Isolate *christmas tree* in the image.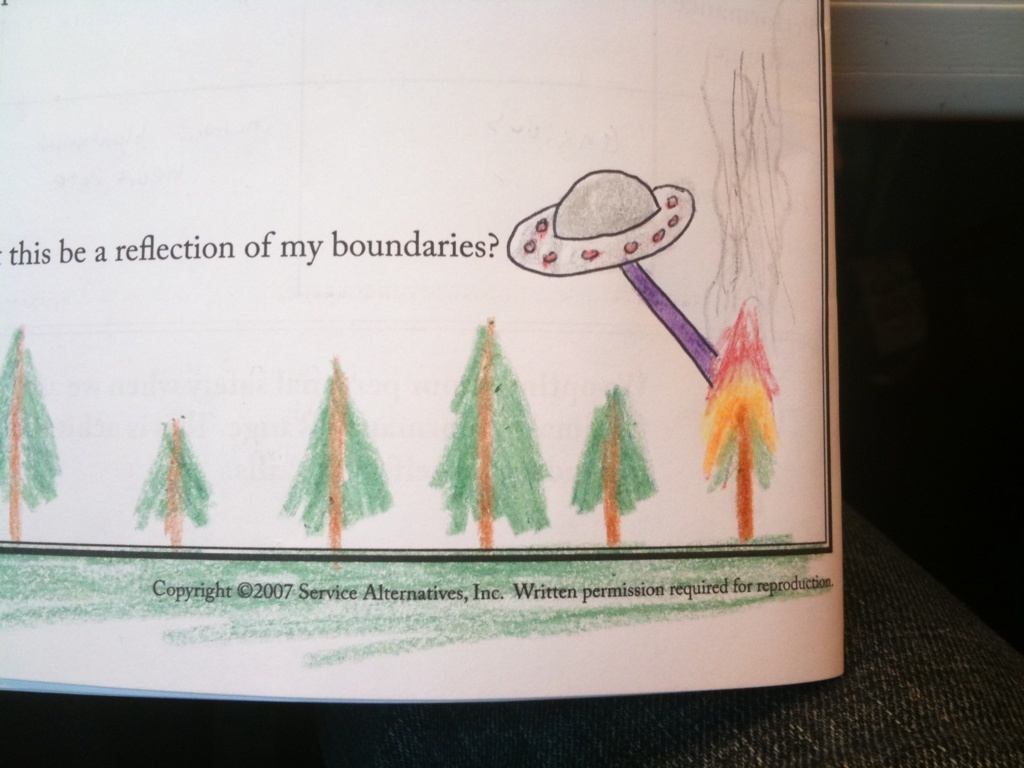
Isolated region: locate(573, 384, 660, 543).
